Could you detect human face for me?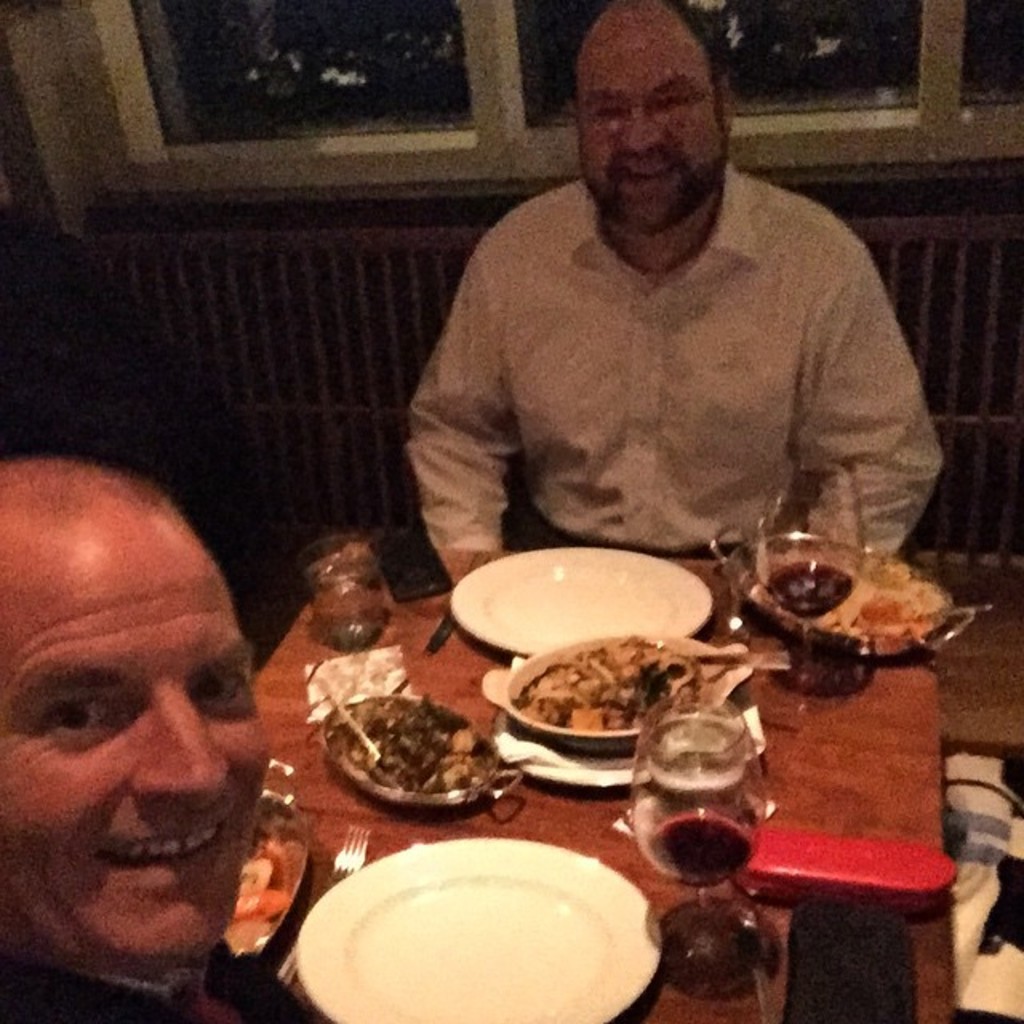
Detection result: Rect(576, 26, 725, 240).
